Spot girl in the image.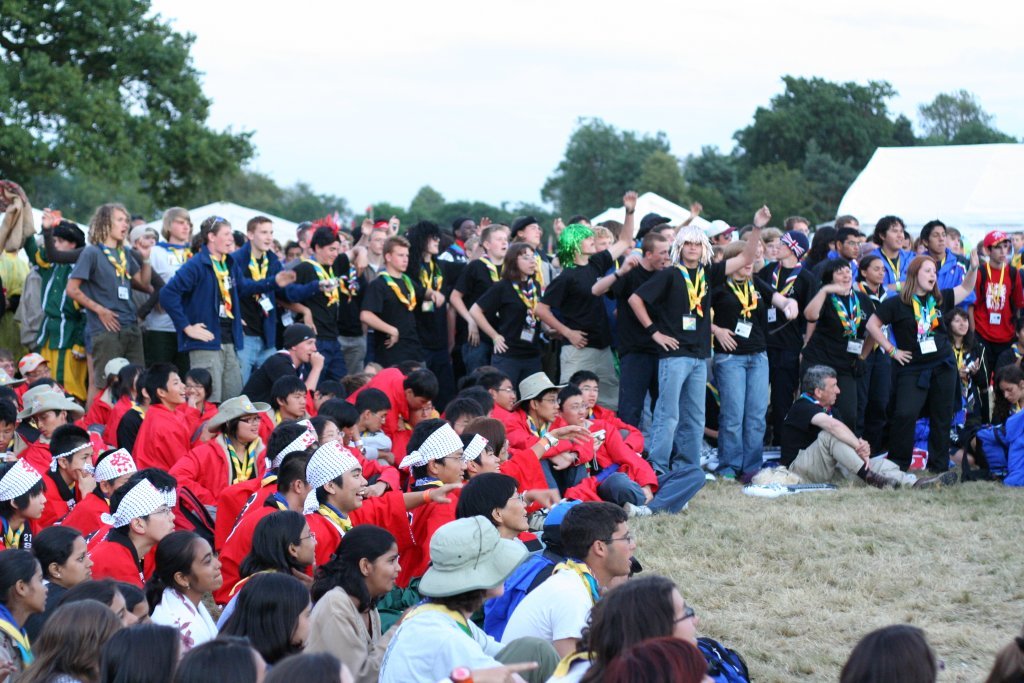
girl found at 139 532 222 668.
